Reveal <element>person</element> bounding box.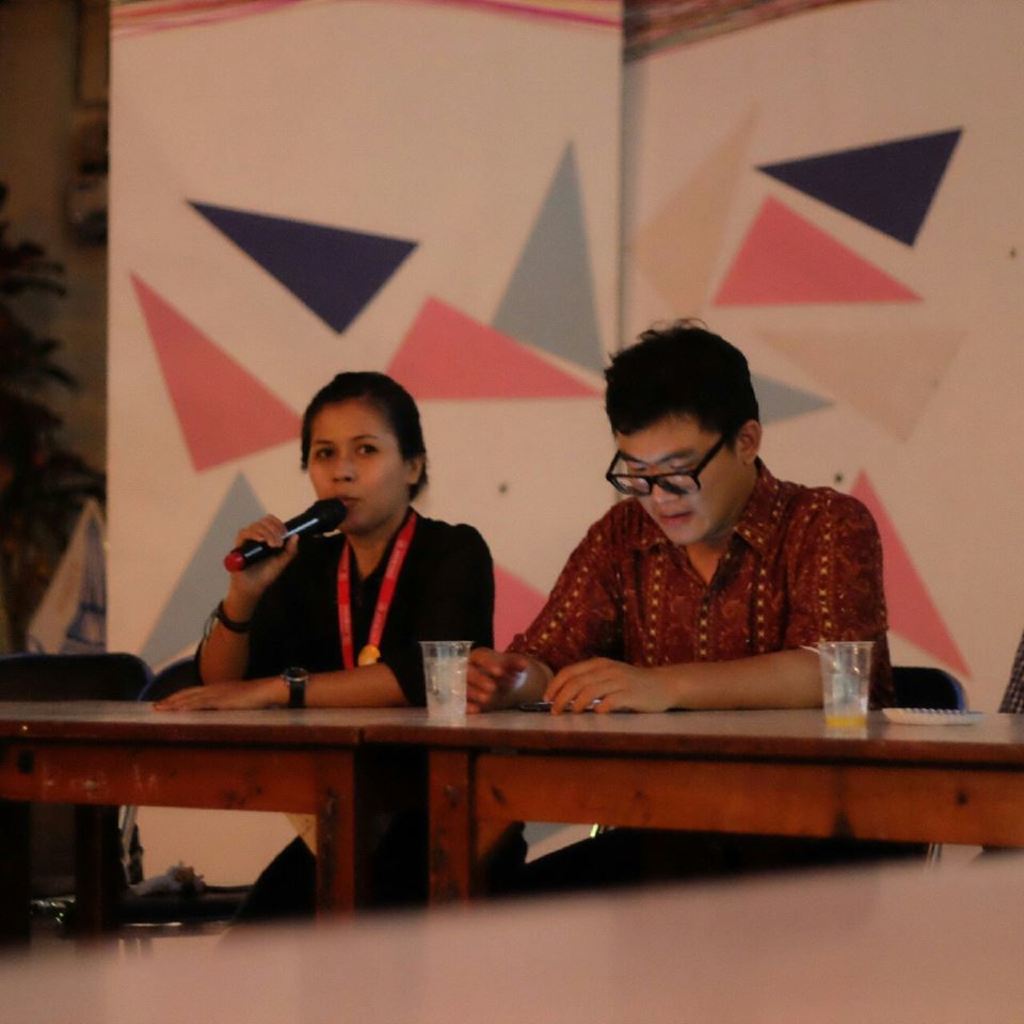
Revealed: (154, 375, 531, 955).
